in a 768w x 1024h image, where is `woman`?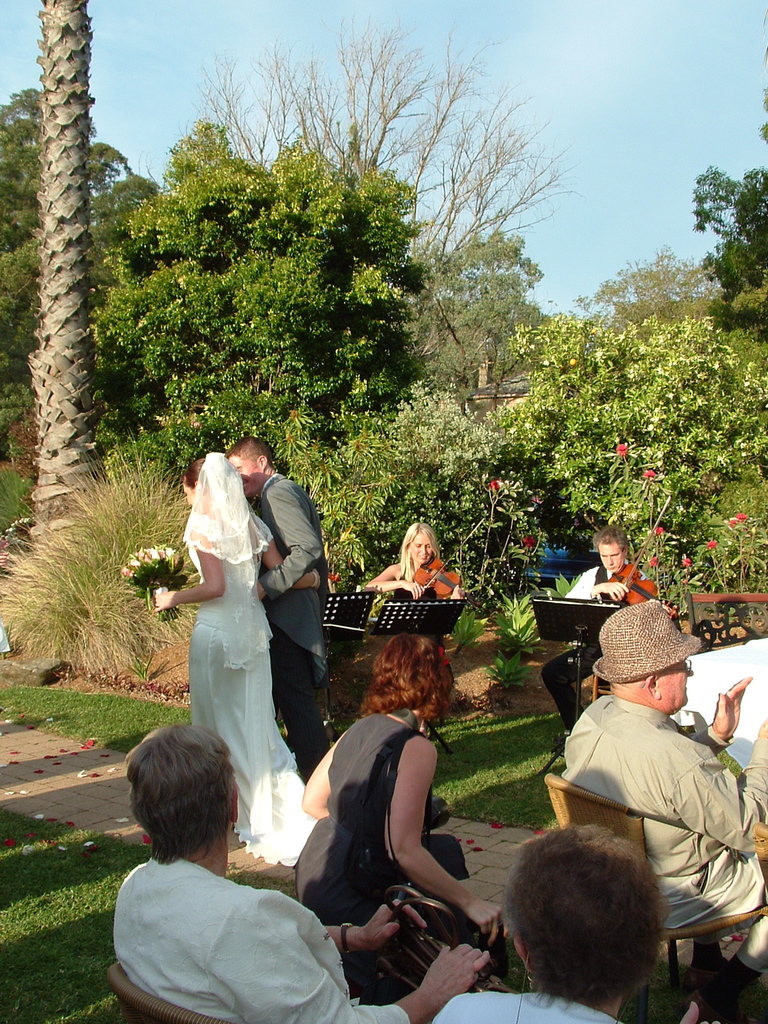
<region>357, 515, 465, 725</region>.
